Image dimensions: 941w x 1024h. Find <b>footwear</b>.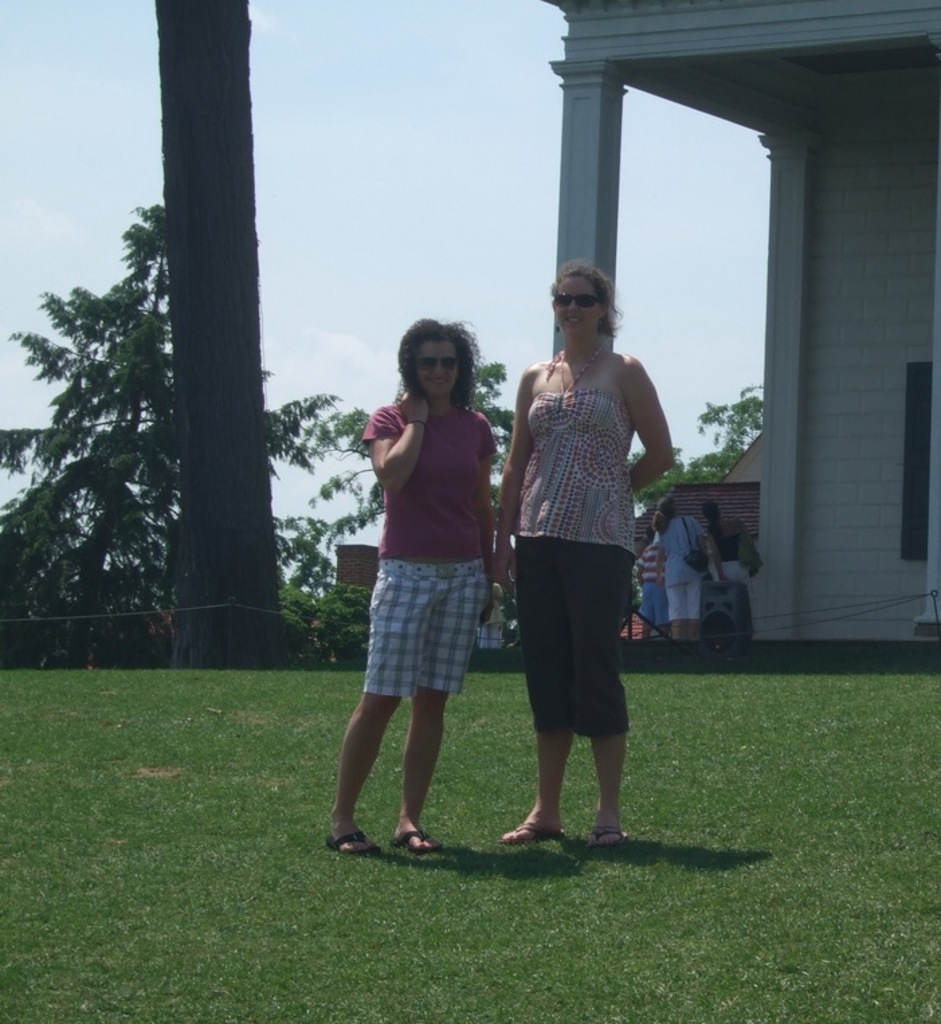
{"x1": 387, "y1": 827, "x2": 434, "y2": 848}.
